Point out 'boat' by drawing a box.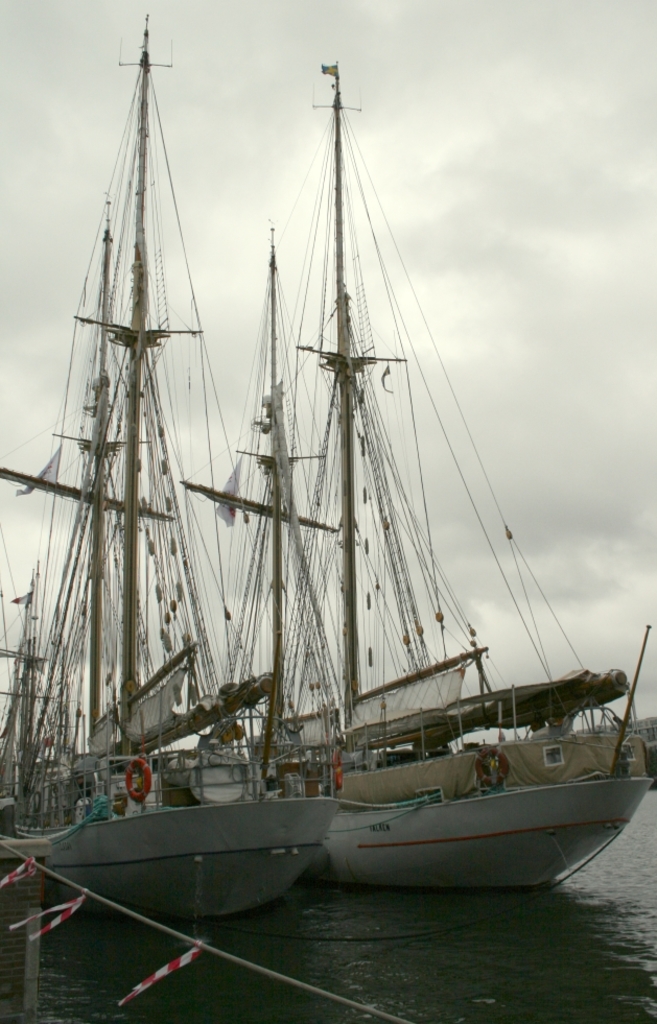
{"x1": 0, "y1": 8, "x2": 353, "y2": 936}.
